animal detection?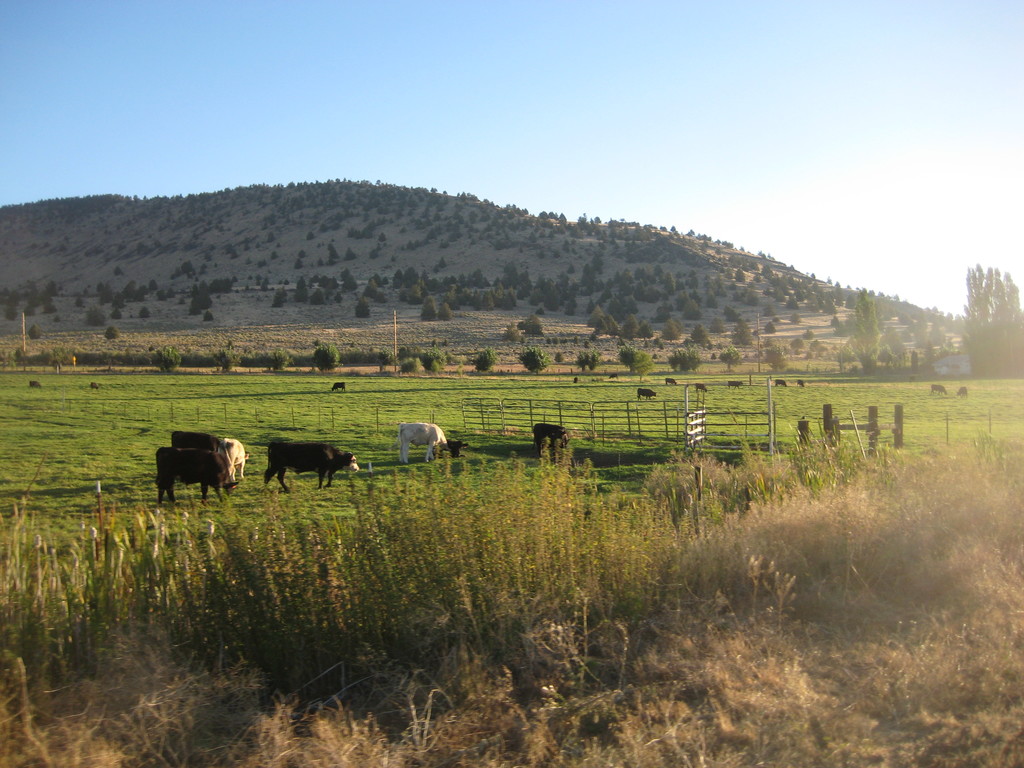
rect(329, 384, 348, 394)
